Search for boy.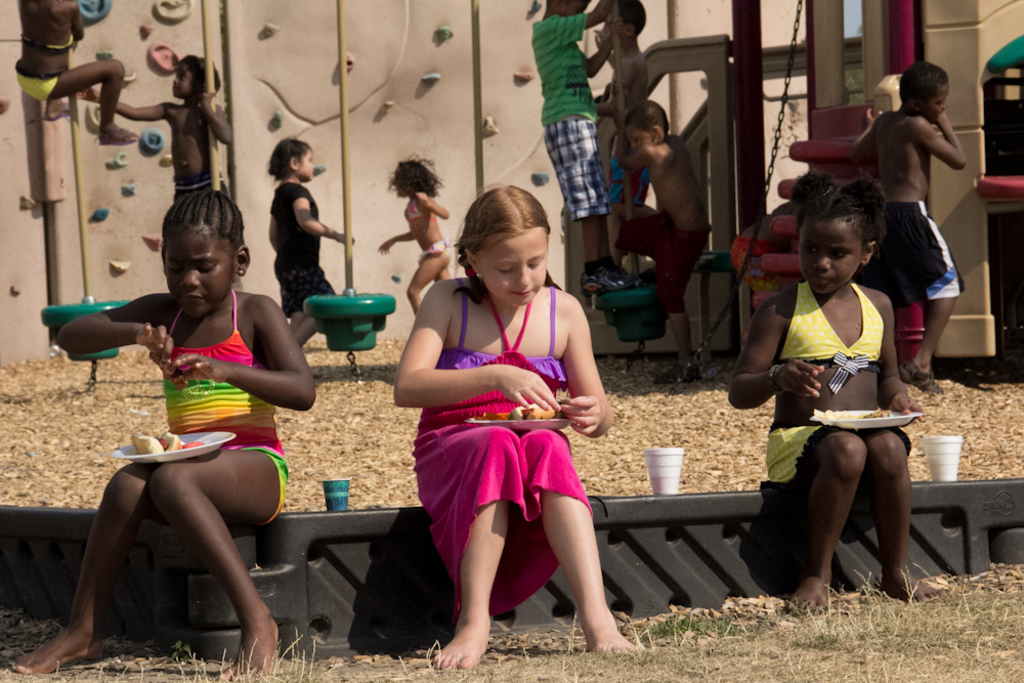
Found at locate(604, 0, 664, 105).
